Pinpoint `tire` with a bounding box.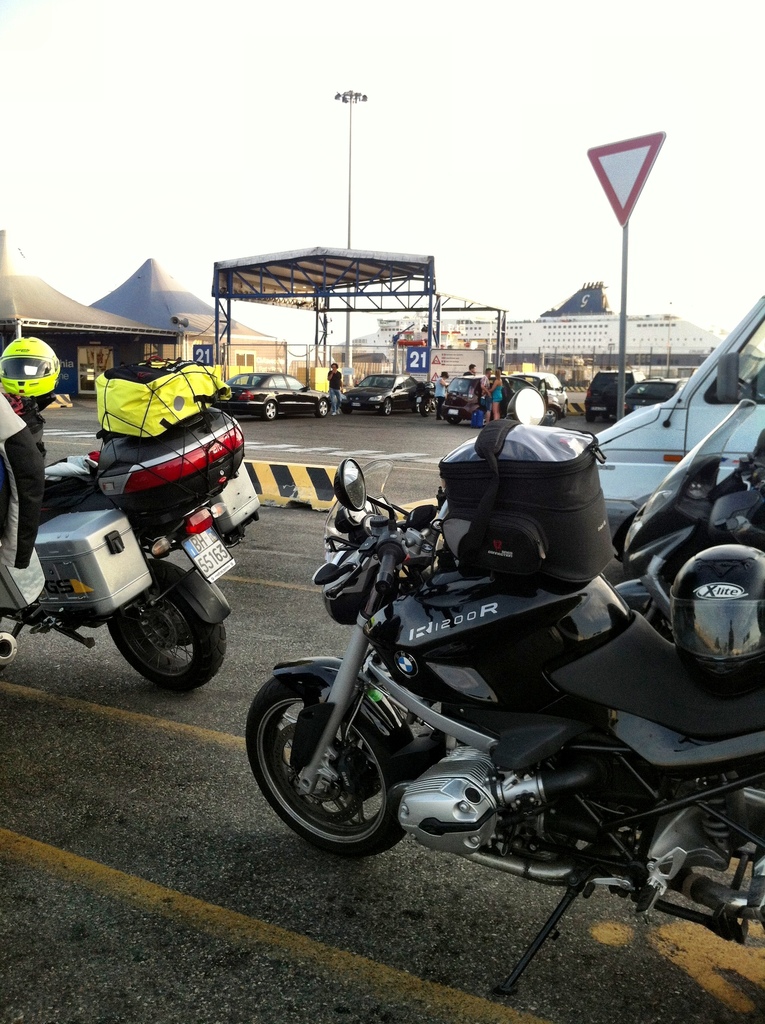
(x1=259, y1=397, x2=280, y2=425).
